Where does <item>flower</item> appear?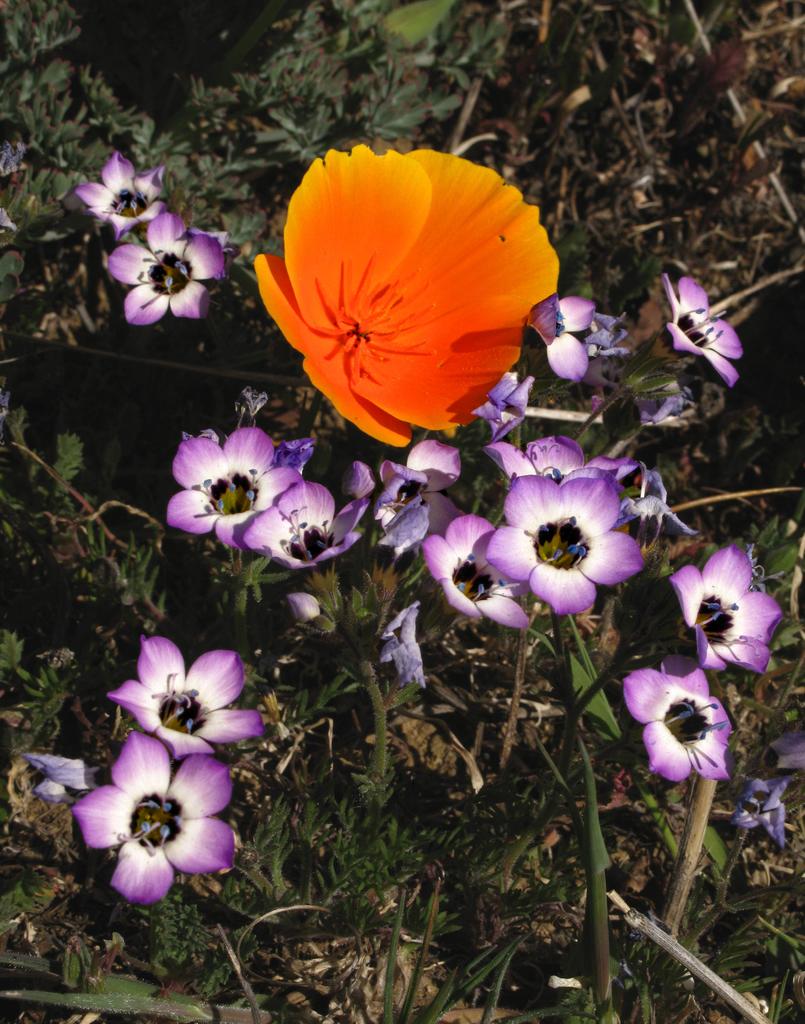
Appears at [x1=370, y1=442, x2=464, y2=554].
